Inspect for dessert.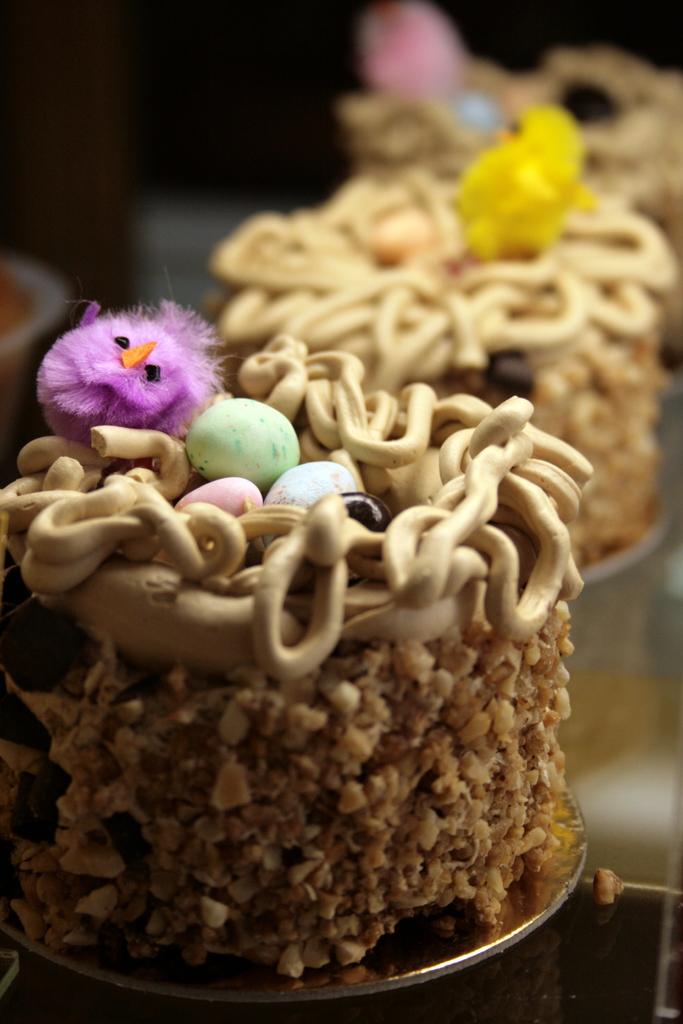
Inspection: l=0, t=237, r=652, b=991.
